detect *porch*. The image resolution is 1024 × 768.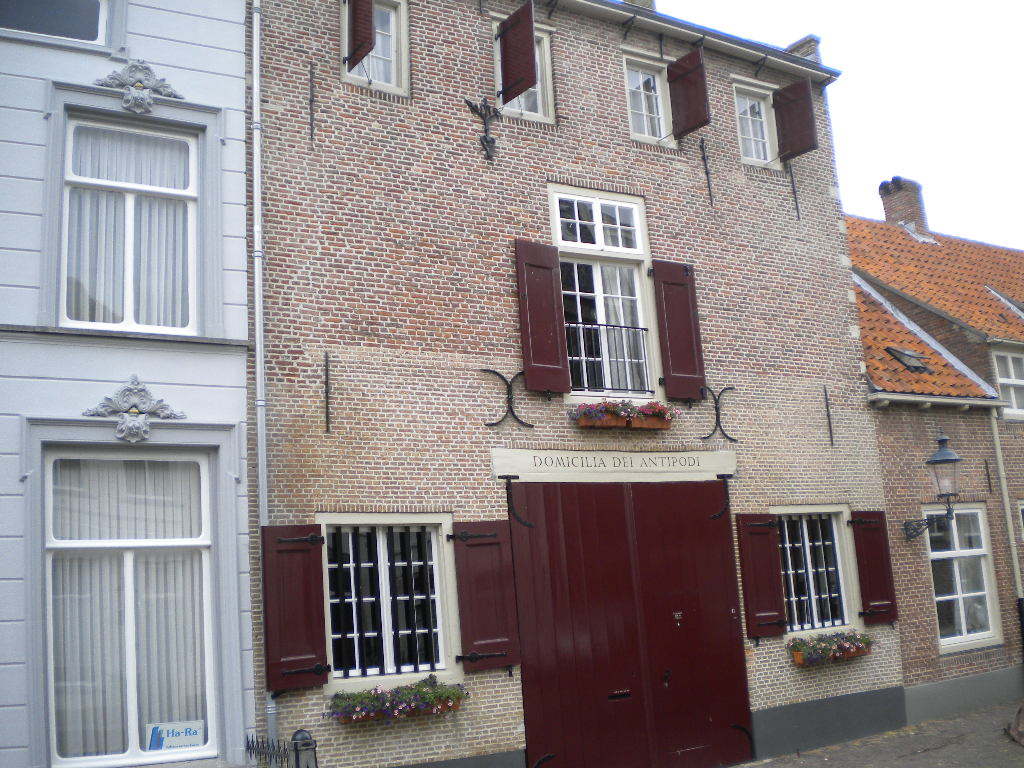
bbox=[0, 0, 914, 765].
